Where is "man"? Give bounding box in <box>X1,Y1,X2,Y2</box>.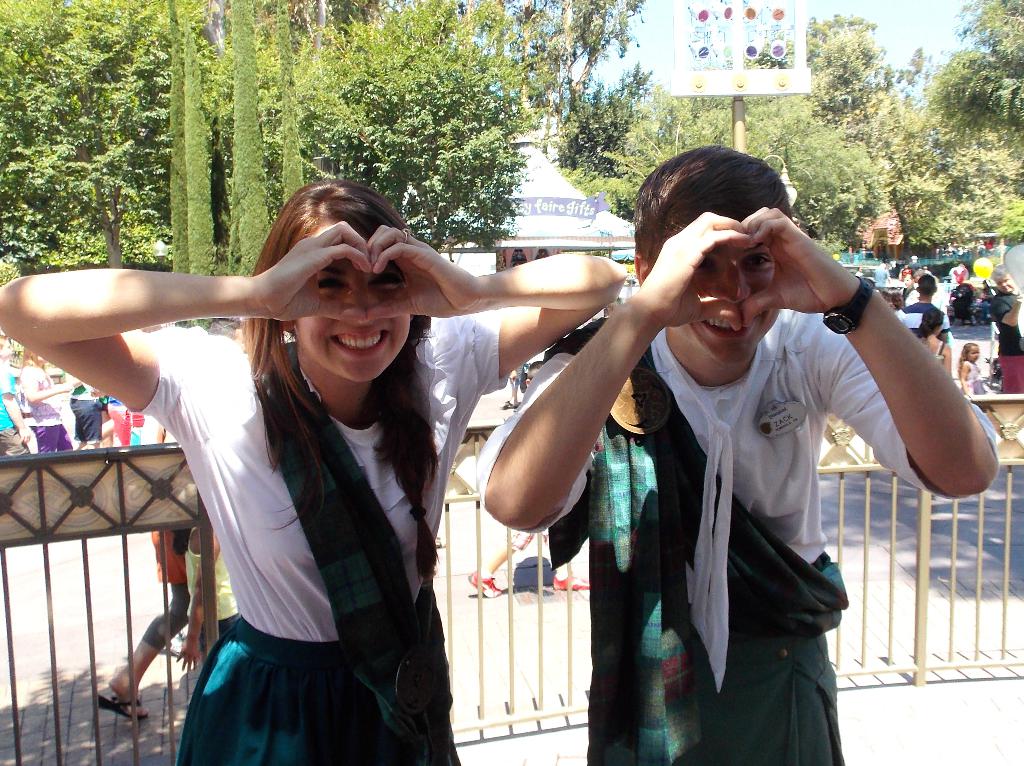
<box>898,272,940,338</box>.
